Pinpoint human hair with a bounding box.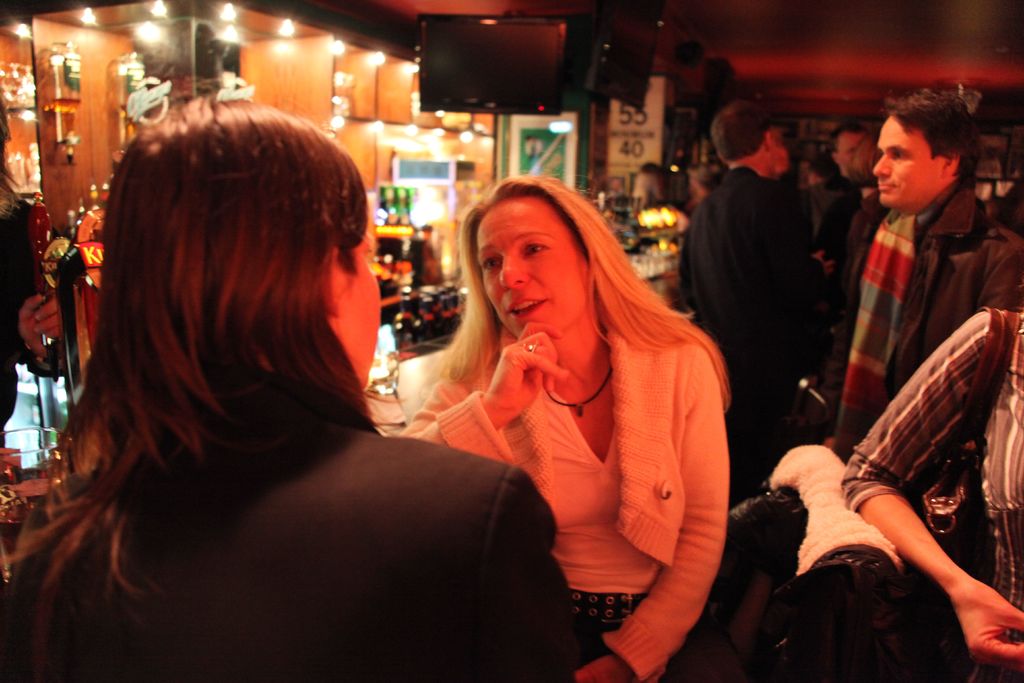
x1=711 y1=99 x2=771 y2=161.
